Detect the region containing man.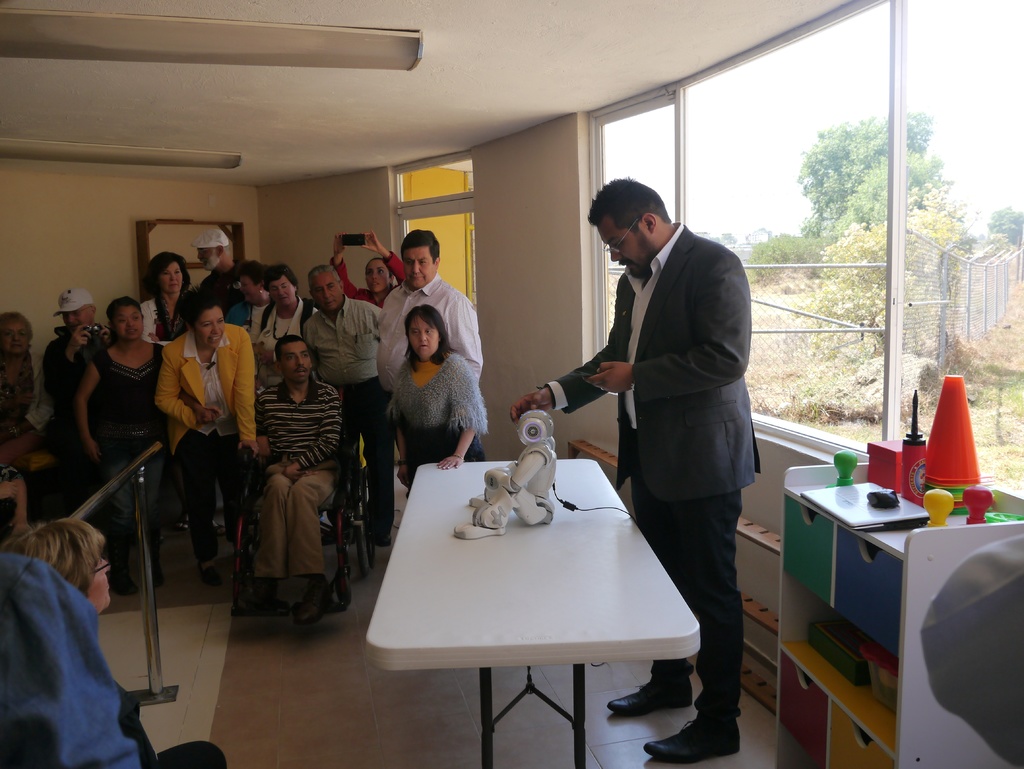
detection(246, 330, 342, 639).
